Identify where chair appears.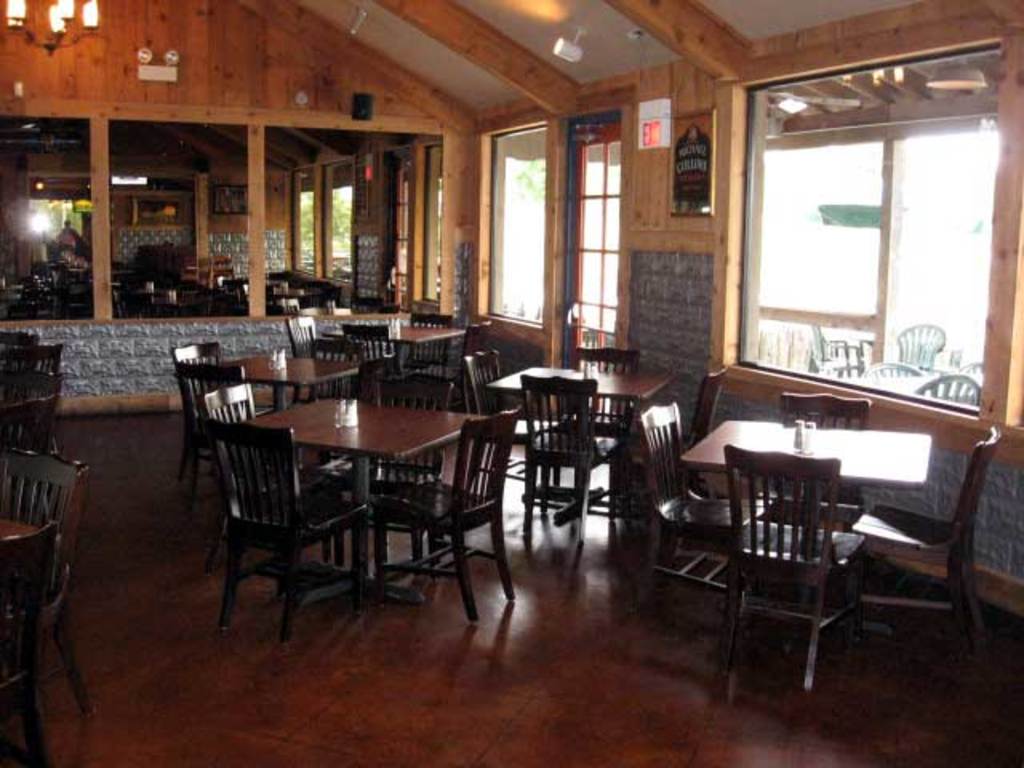
Appears at pyautogui.locateOnScreen(808, 323, 867, 384).
